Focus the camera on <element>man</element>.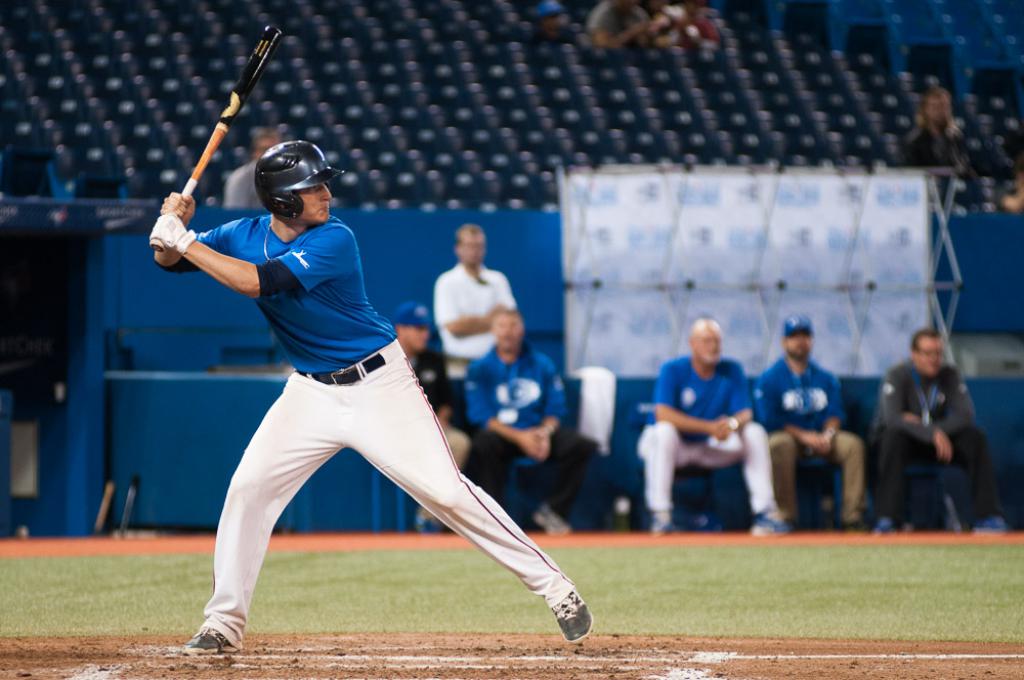
Focus region: pyautogui.locateOnScreen(151, 139, 591, 653).
